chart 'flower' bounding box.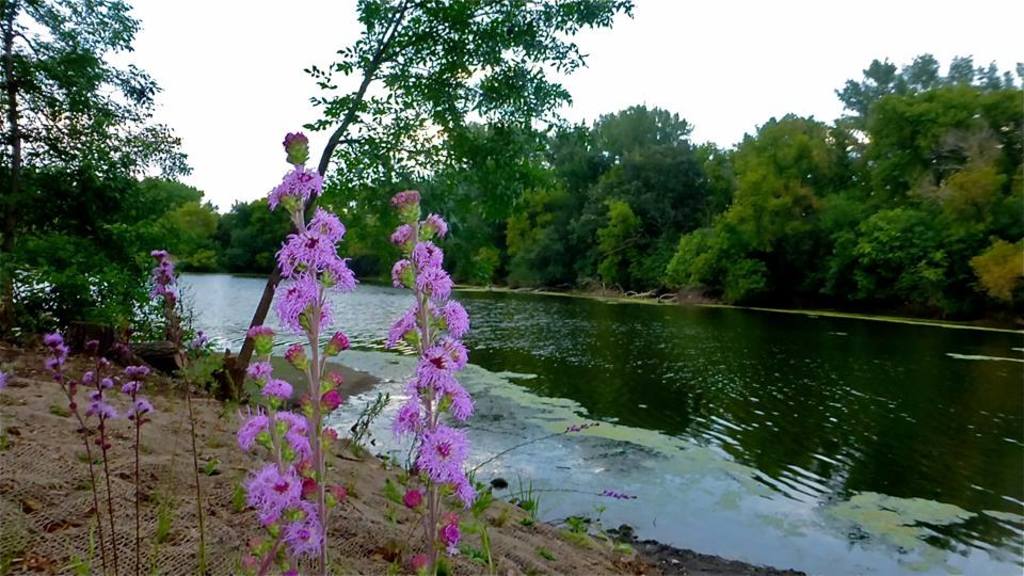
Charted: BBox(599, 489, 637, 501).
